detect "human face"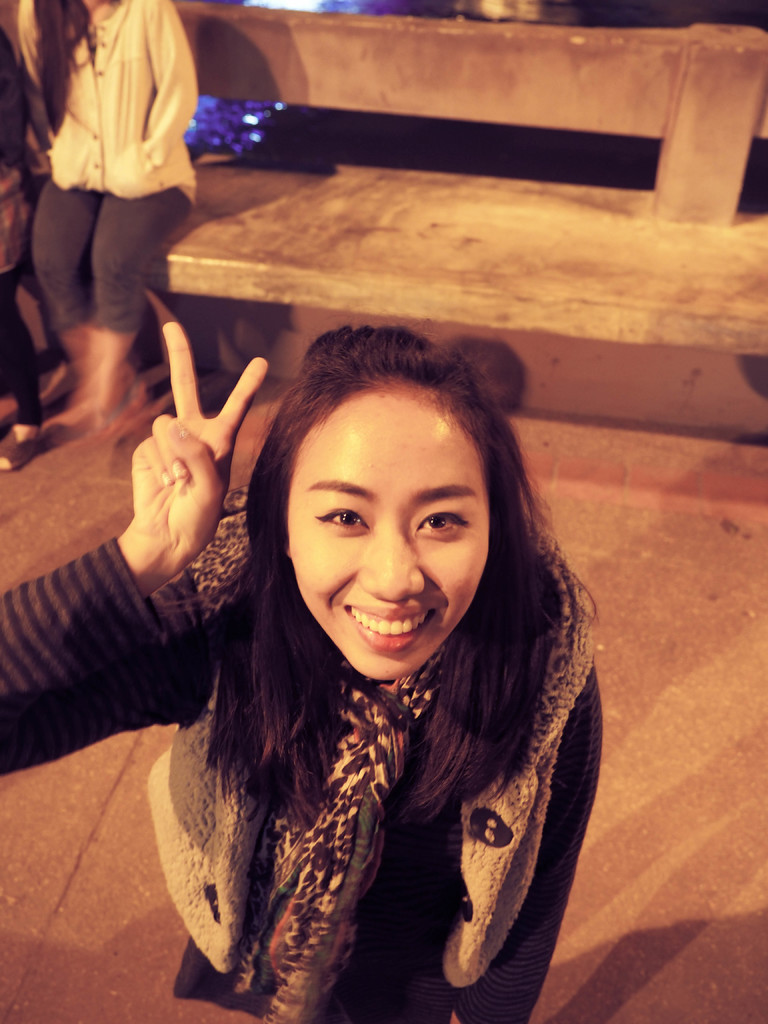
region(277, 389, 505, 691)
